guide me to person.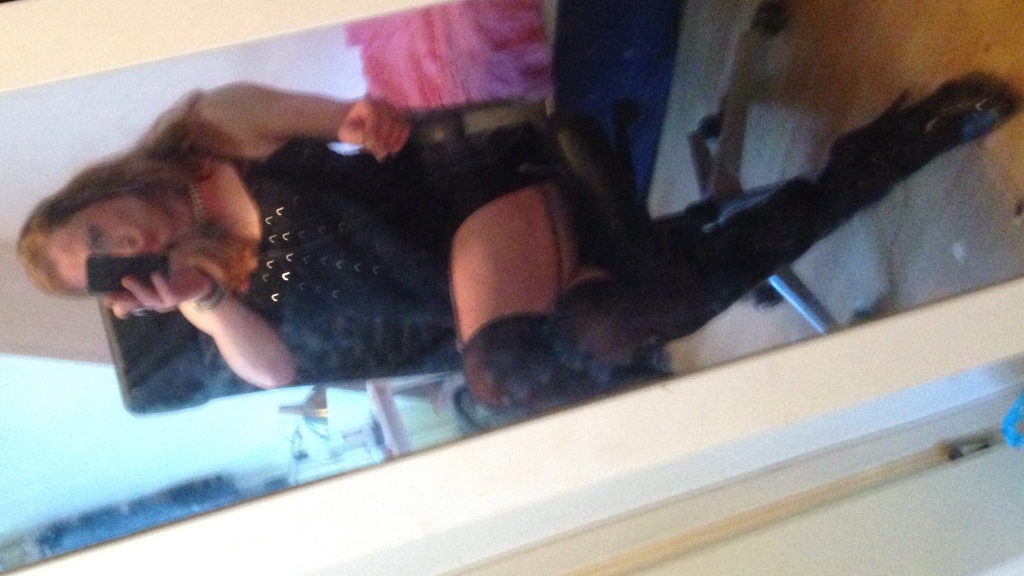
Guidance: {"x1": 3, "y1": 76, "x2": 1021, "y2": 422}.
